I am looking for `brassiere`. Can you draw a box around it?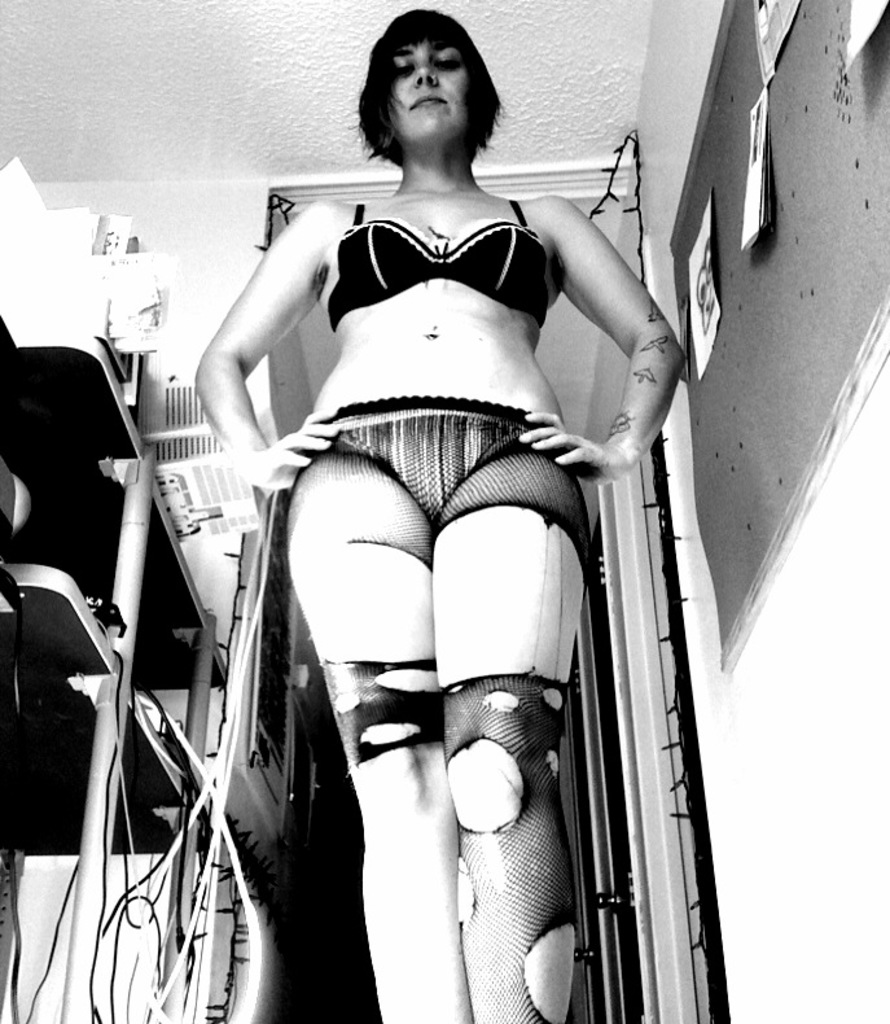
Sure, the bounding box is <box>279,162,583,320</box>.
